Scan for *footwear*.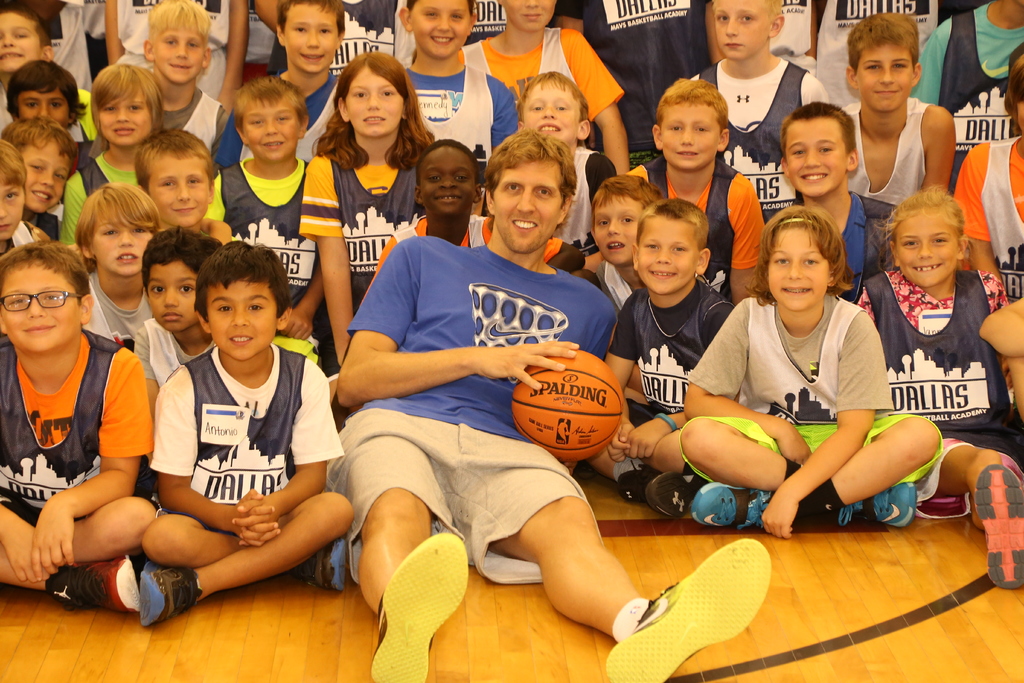
Scan result: 974 463 1023 591.
